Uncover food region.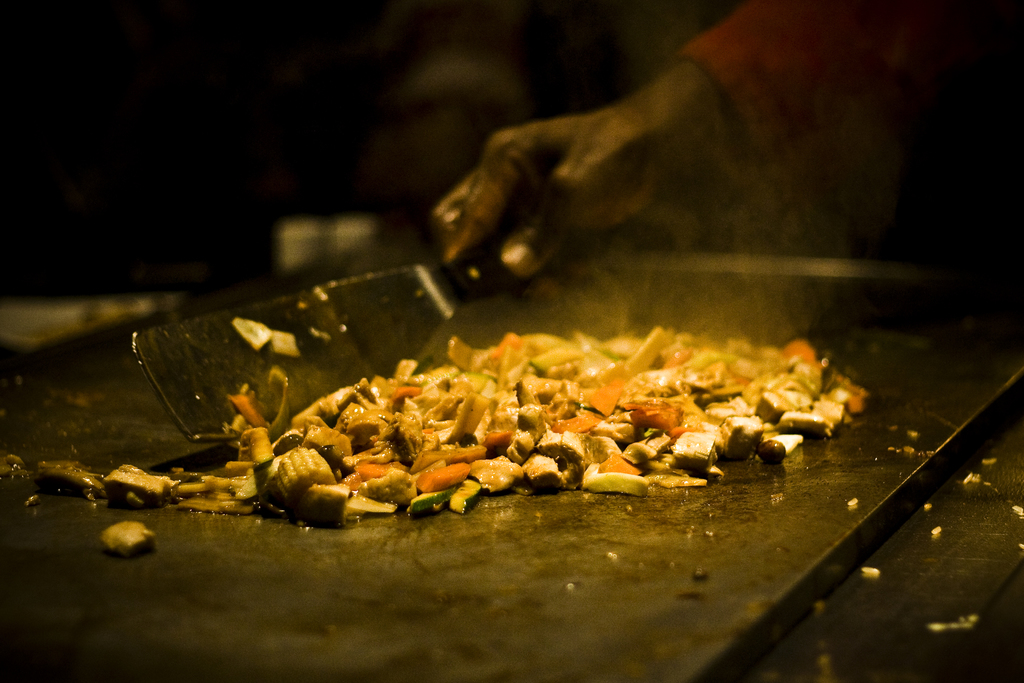
Uncovered: detection(1011, 504, 1023, 520).
